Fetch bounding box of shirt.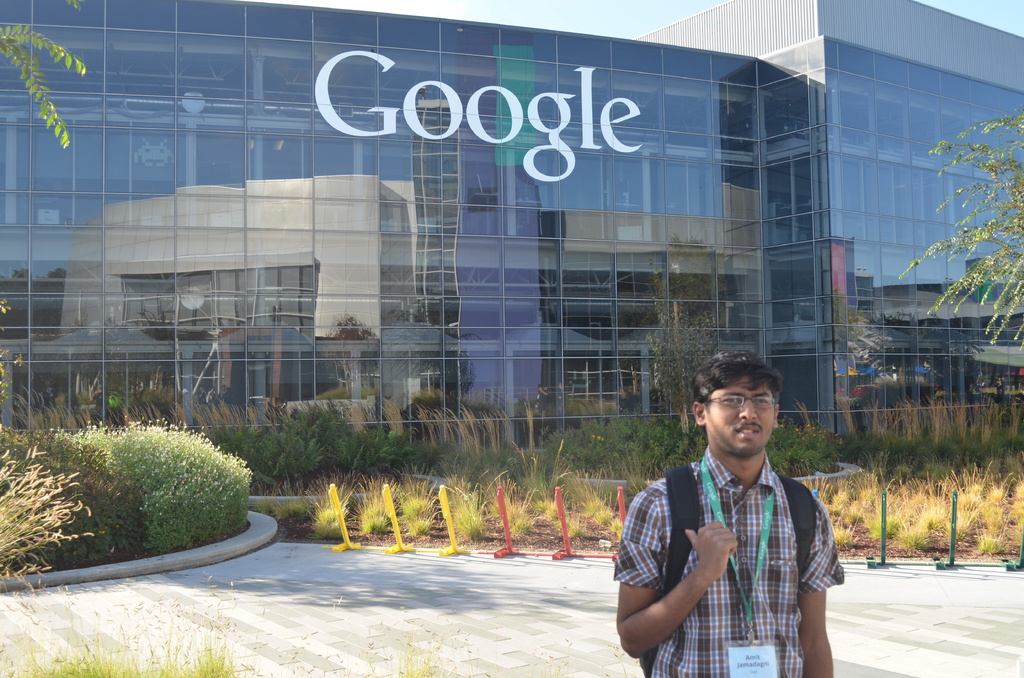
Bbox: pyautogui.locateOnScreen(626, 422, 847, 654).
